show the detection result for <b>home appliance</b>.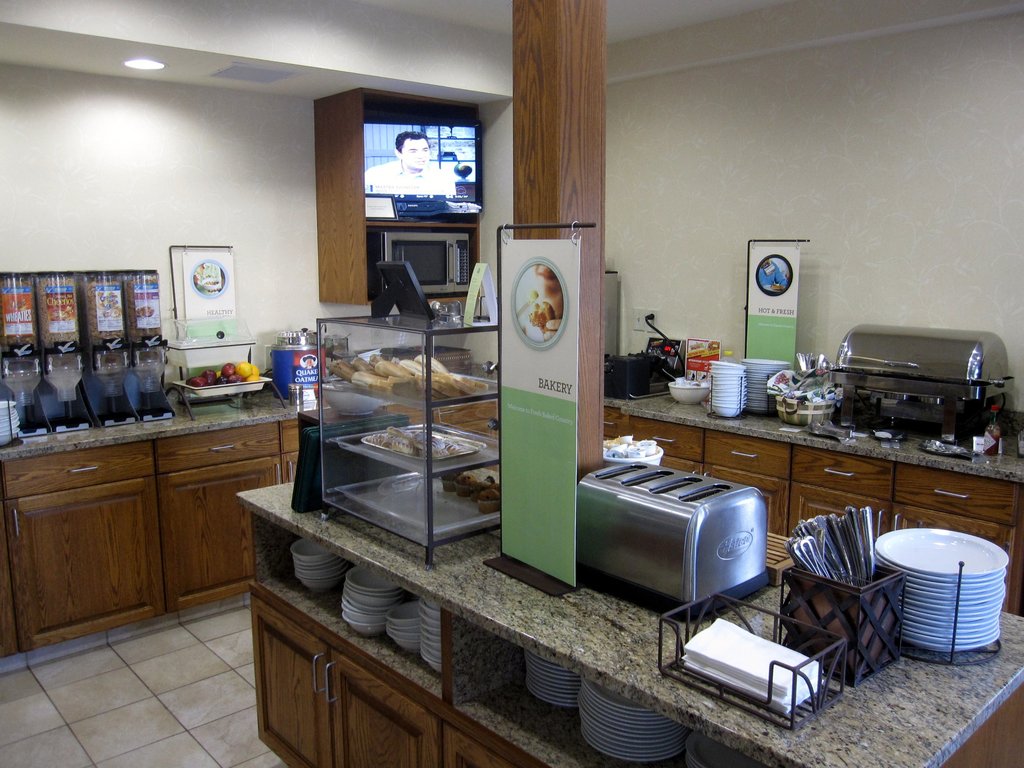
[565, 456, 783, 623].
